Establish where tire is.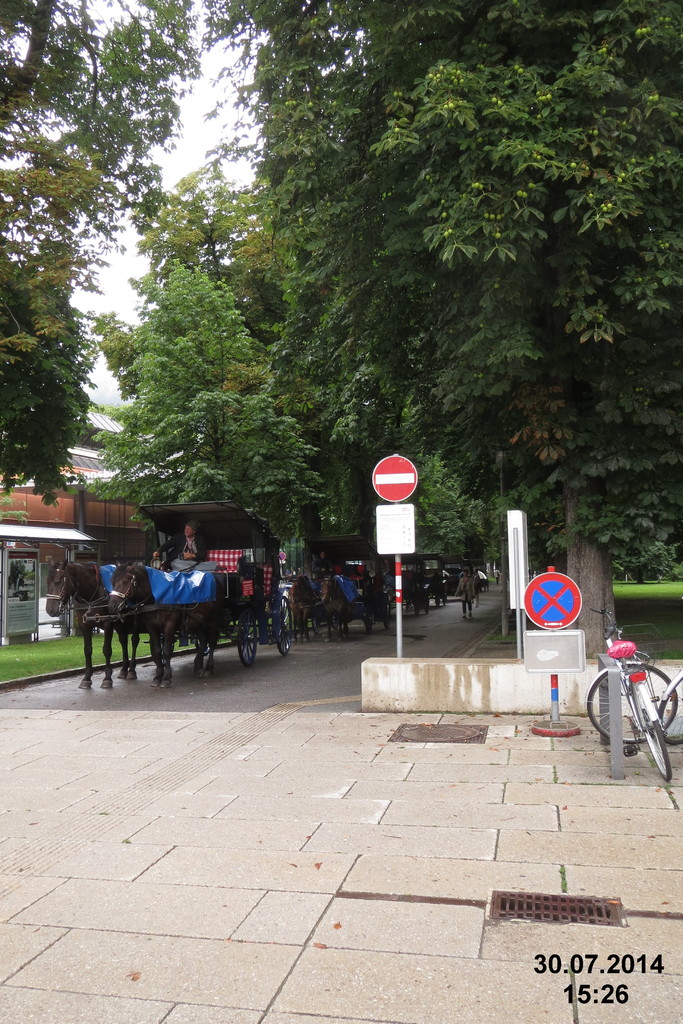
Established at 640/676/675/781.
